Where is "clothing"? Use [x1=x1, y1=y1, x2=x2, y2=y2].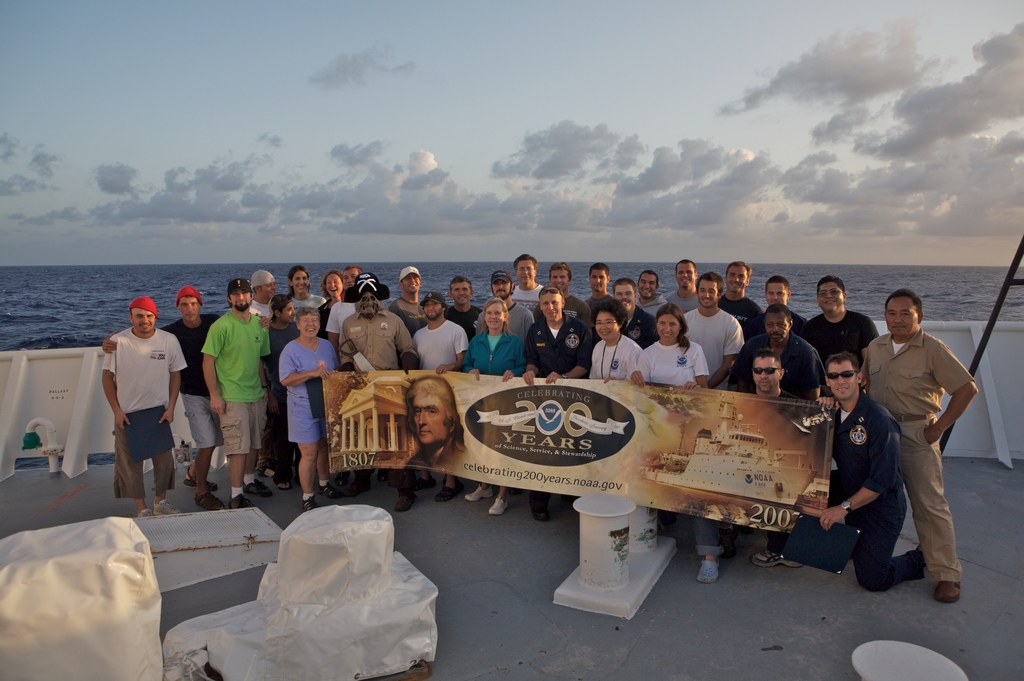
[x1=662, y1=288, x2=703, y2=315].
